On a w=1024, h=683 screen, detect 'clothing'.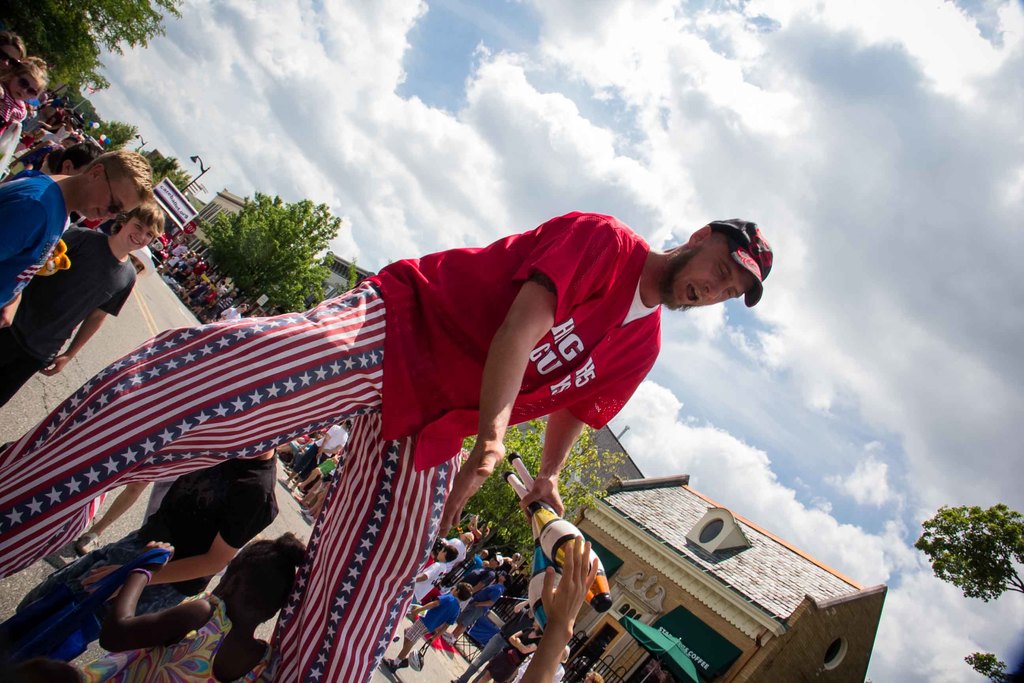
bbox(0, 168, 70, 309).
